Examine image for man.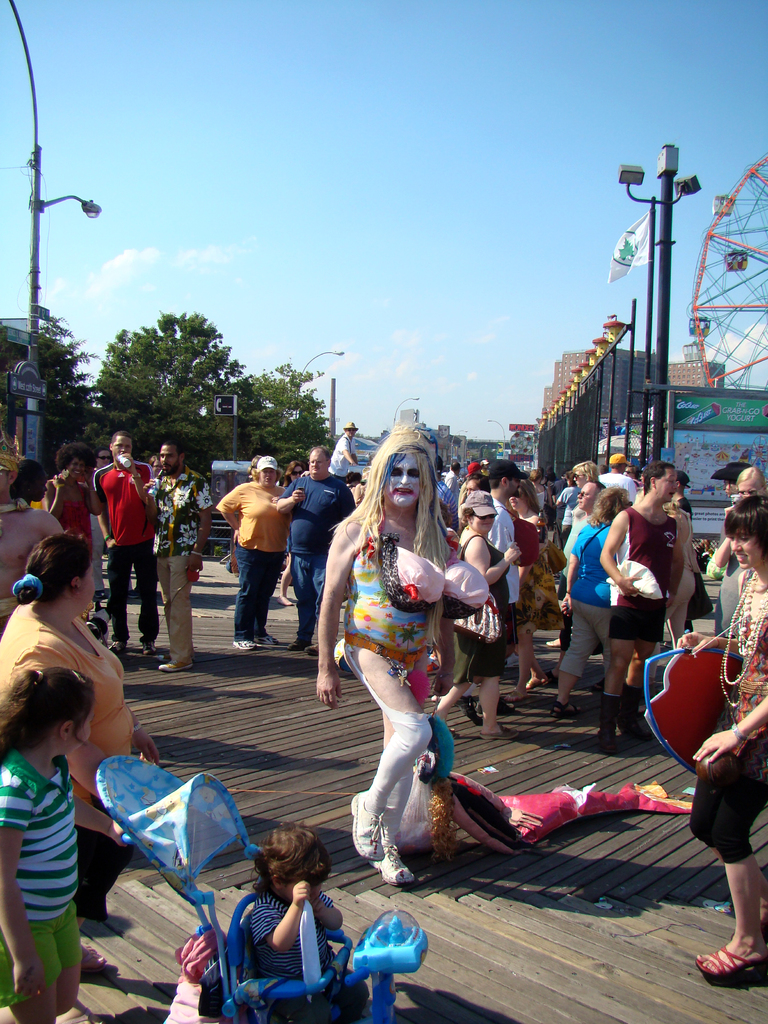
Examination result: 601/452/636/510.
